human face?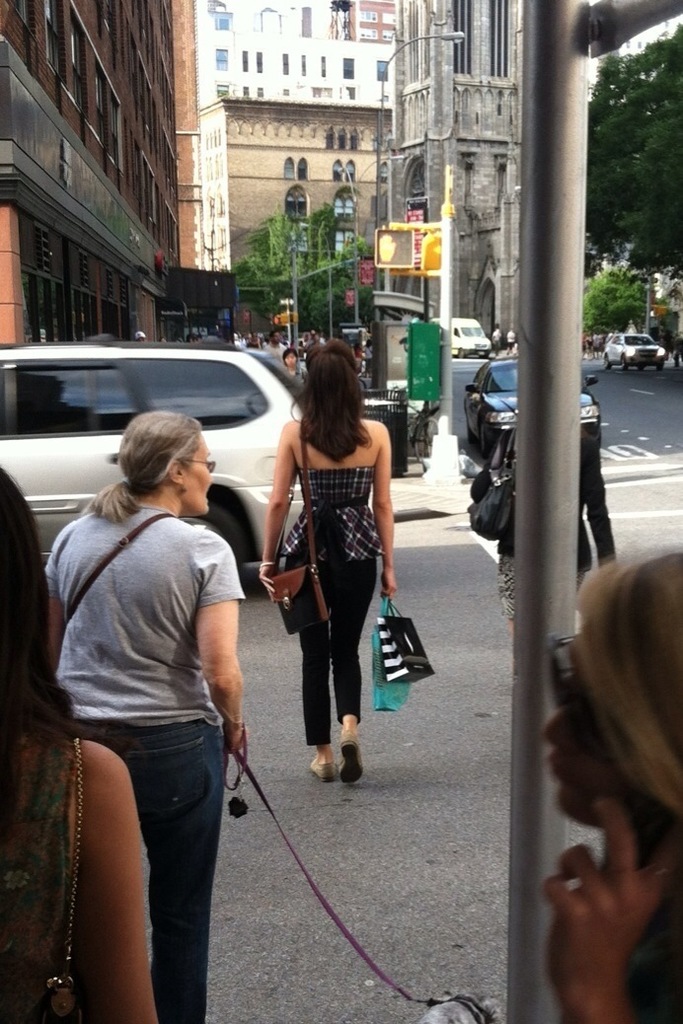
left=180, top=433, right=213, bottom=513
